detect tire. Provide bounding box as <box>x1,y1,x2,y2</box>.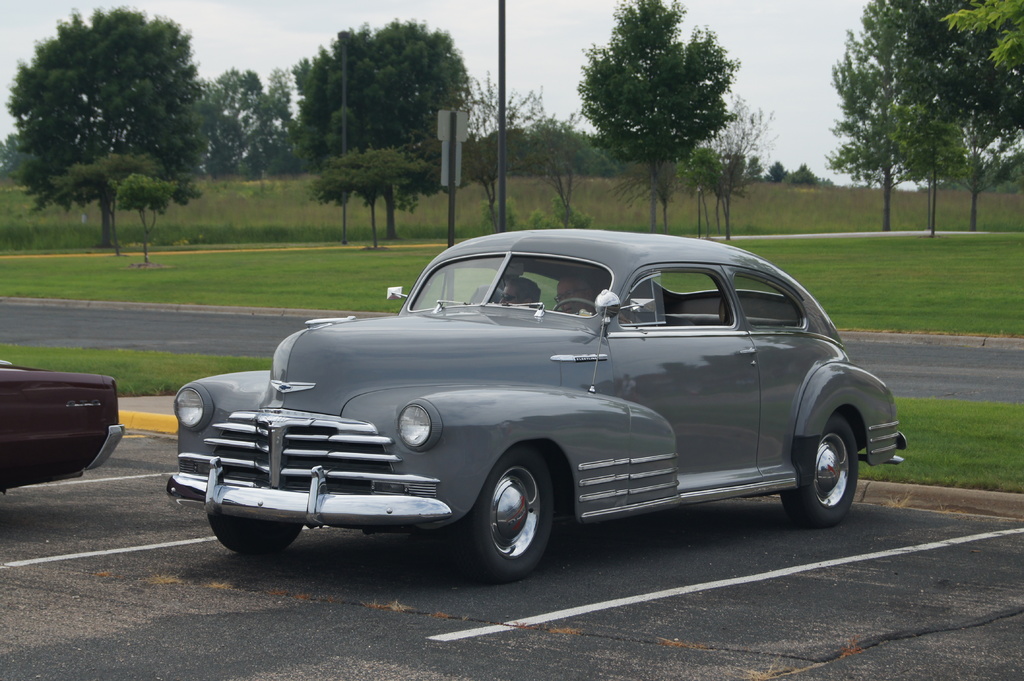
<box>467,455,566,579</box>.
